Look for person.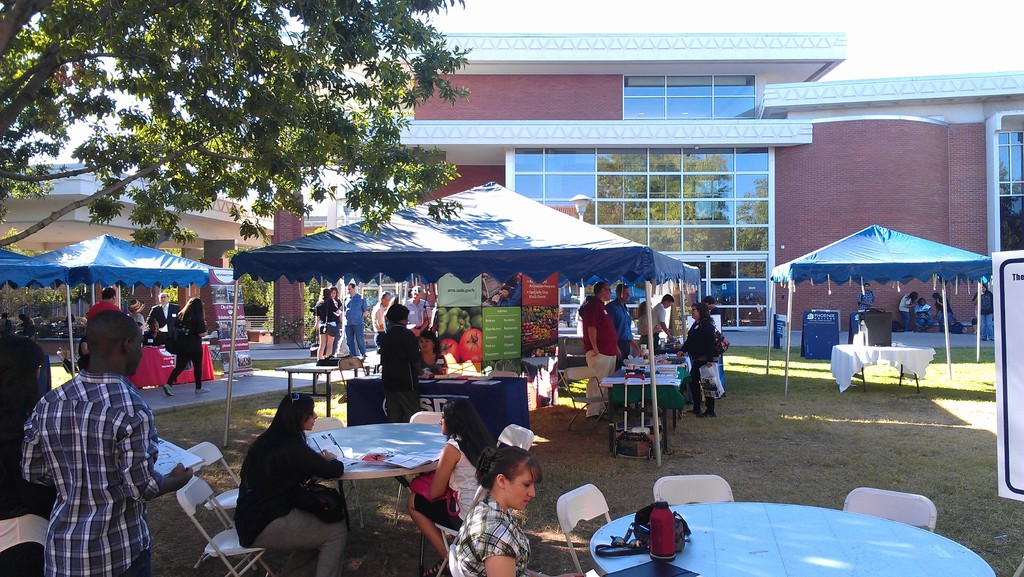
Found: box(396, 286, 431, 335).
